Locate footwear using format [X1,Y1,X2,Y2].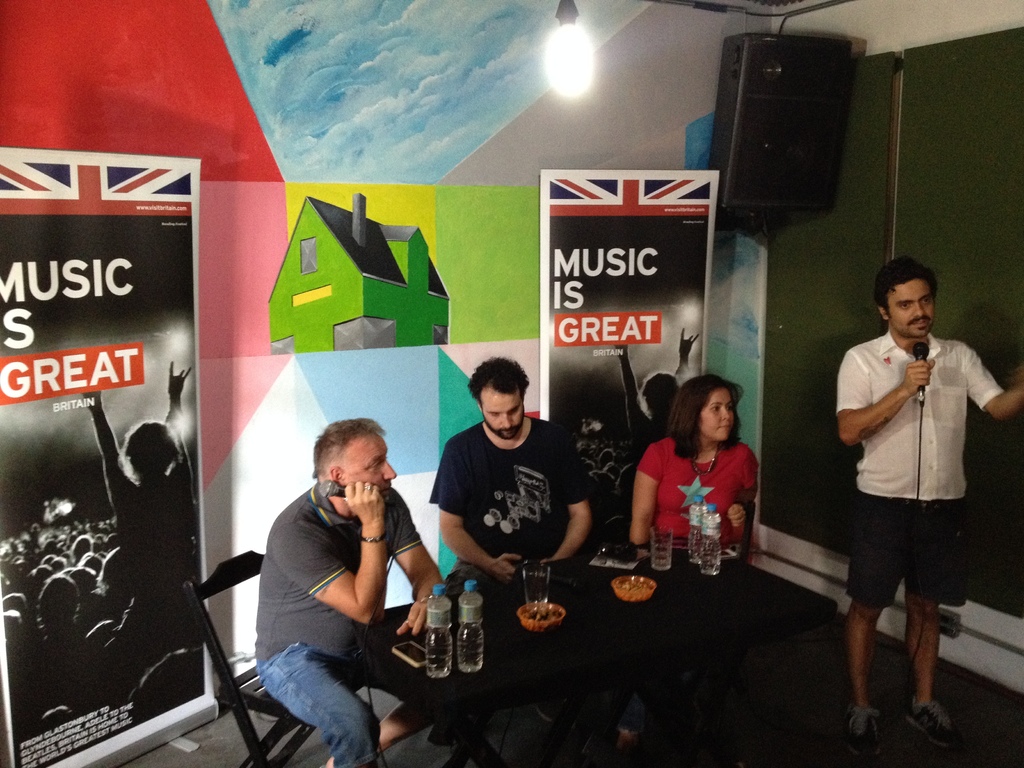
[614,723,645,751].
